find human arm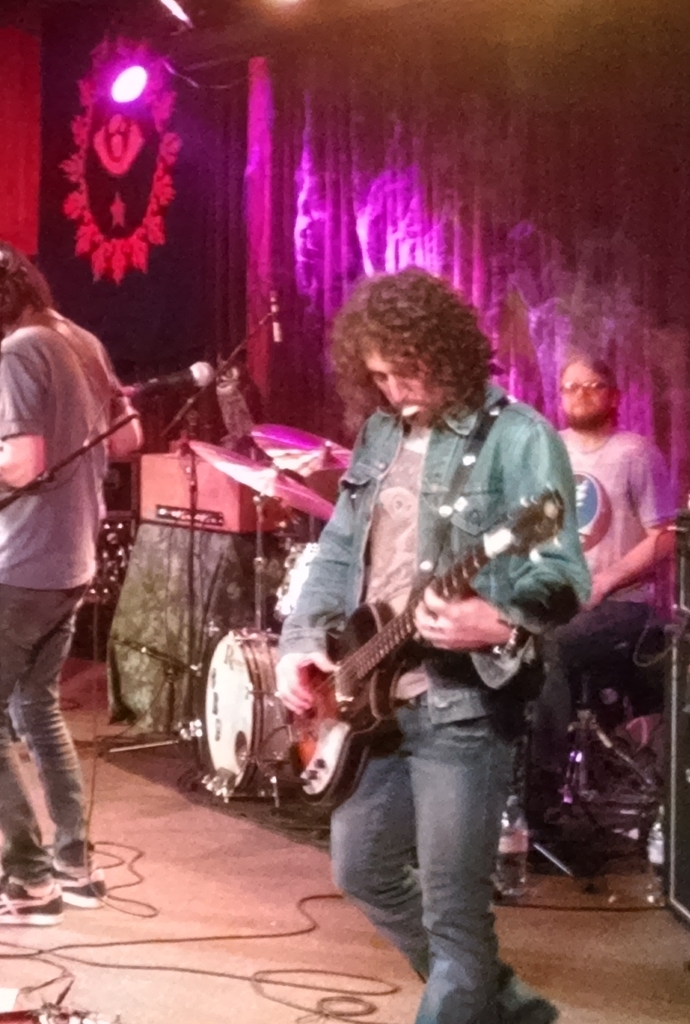
263/426/381/726
